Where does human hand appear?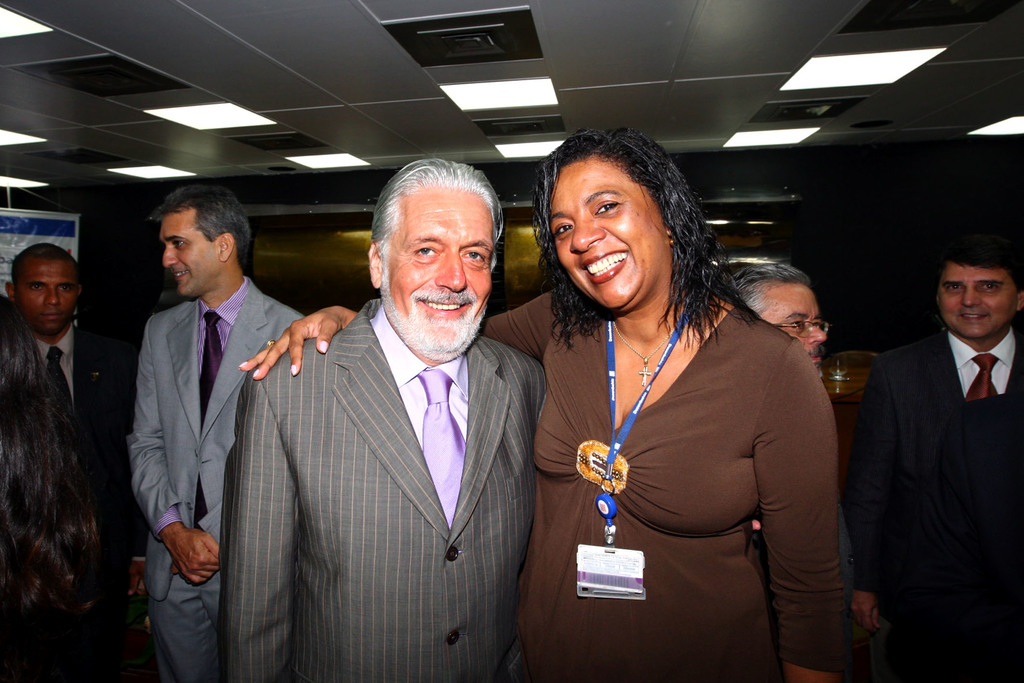
Appears at {"left": 125, "top": 562, "right": 147, "bottom": 597}.
